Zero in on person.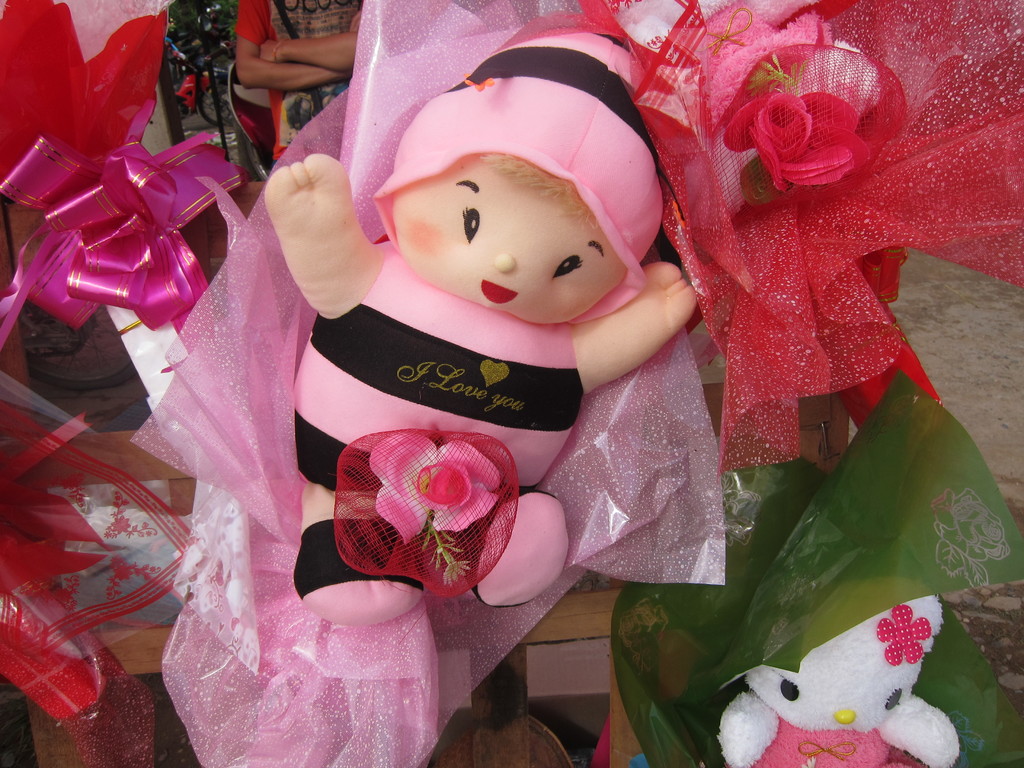
Zeroed in: crop(259, 29, 692, 628).
